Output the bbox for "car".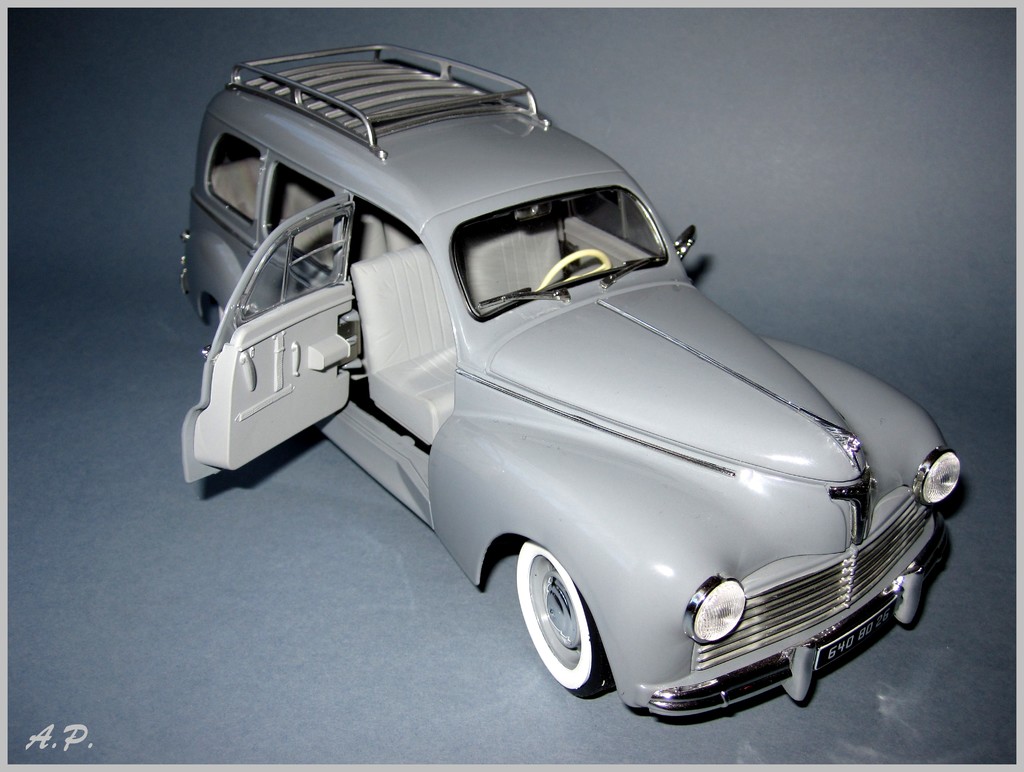
bbox(190, 54, 934, 719).
